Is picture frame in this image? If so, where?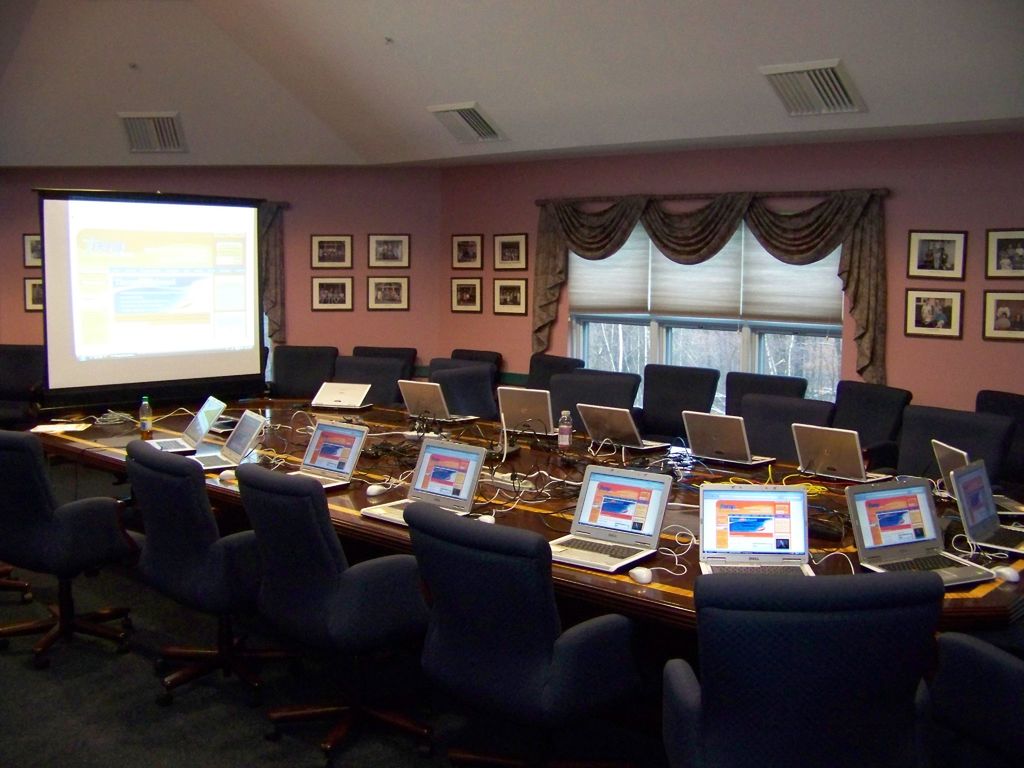
Yes, at region(24, 277, 48, 312).
